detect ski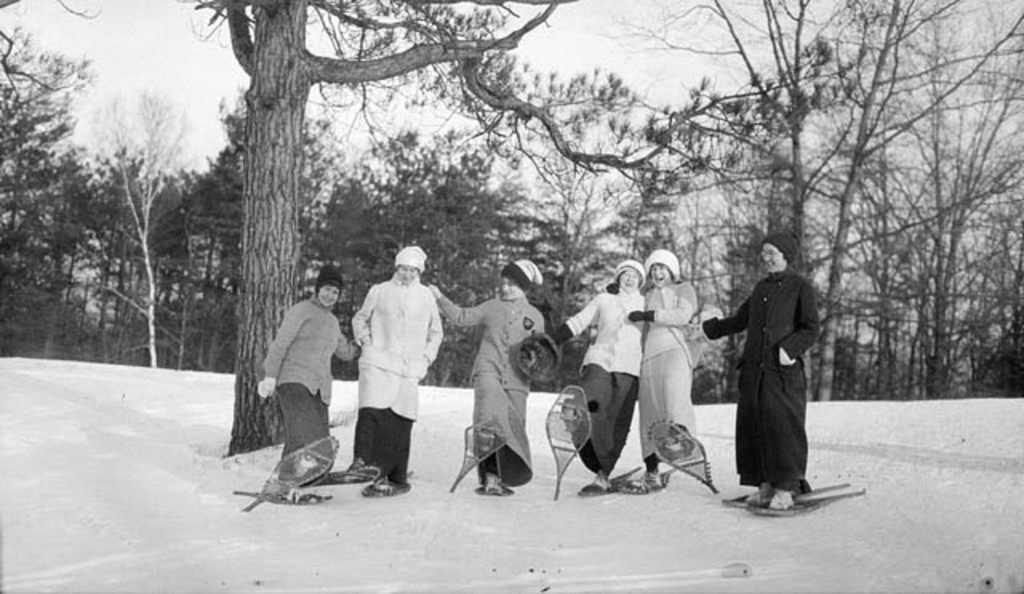
bbox(366, 477, 414, 496)
